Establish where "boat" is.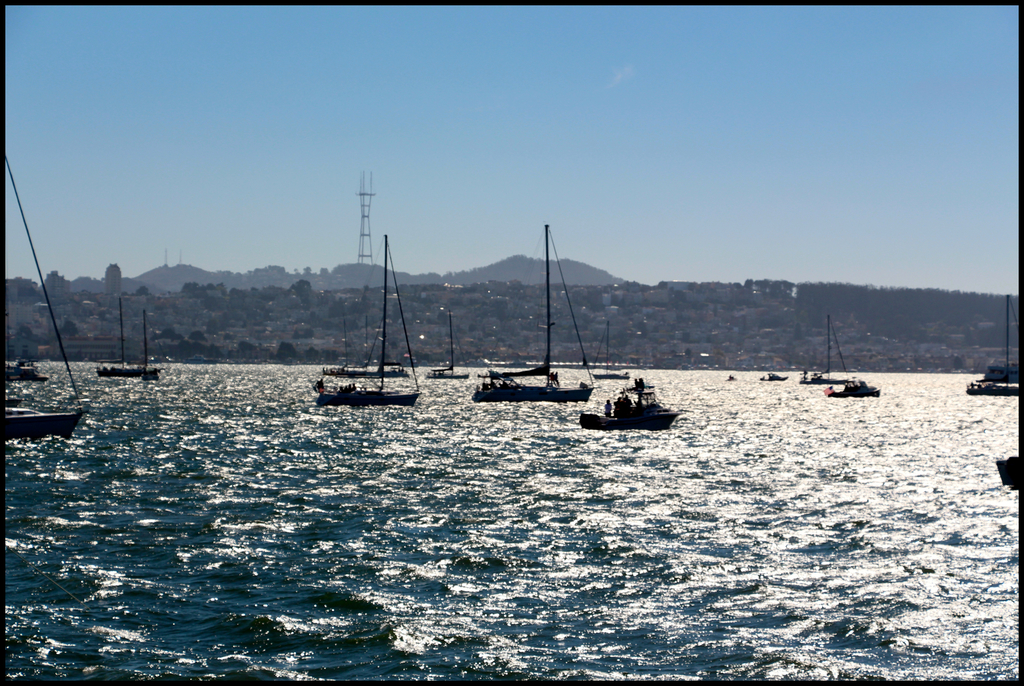
Established at {"left": 756, "top": 372, "right": 788, "bottom": 383}.
